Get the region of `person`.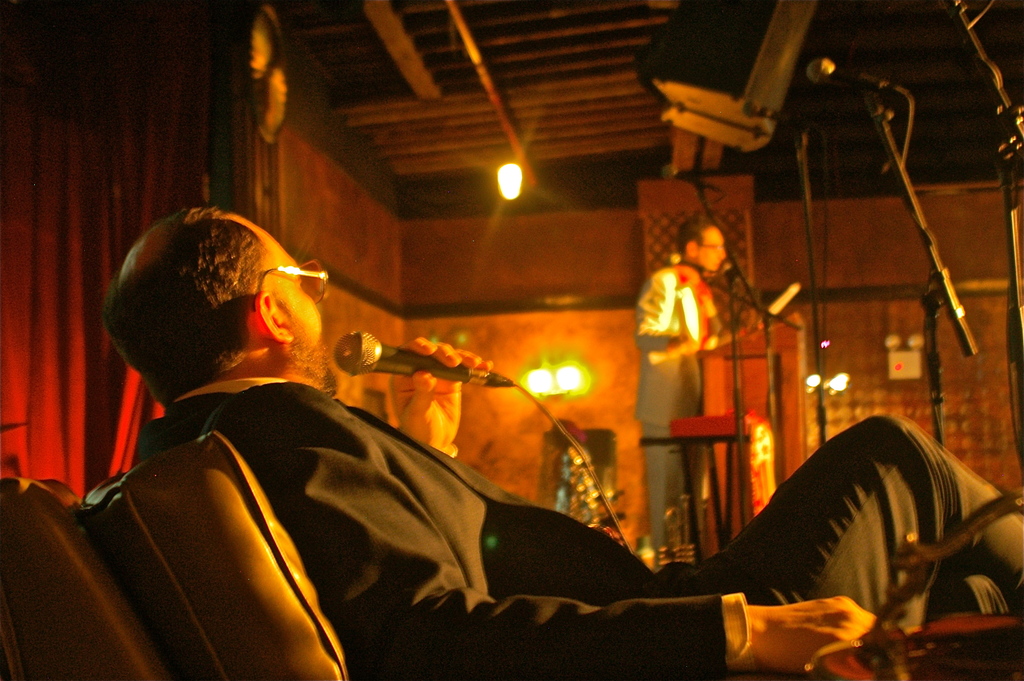
(x1=106, y1=207, x2=1023, y2=680).
